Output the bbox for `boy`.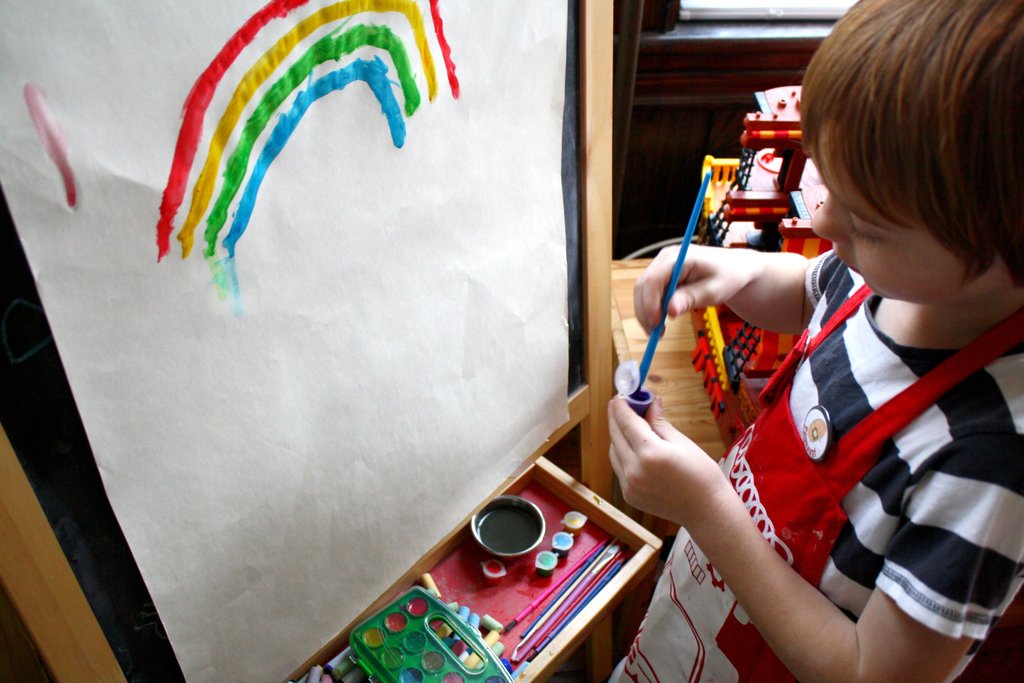
586,58,988,670.
